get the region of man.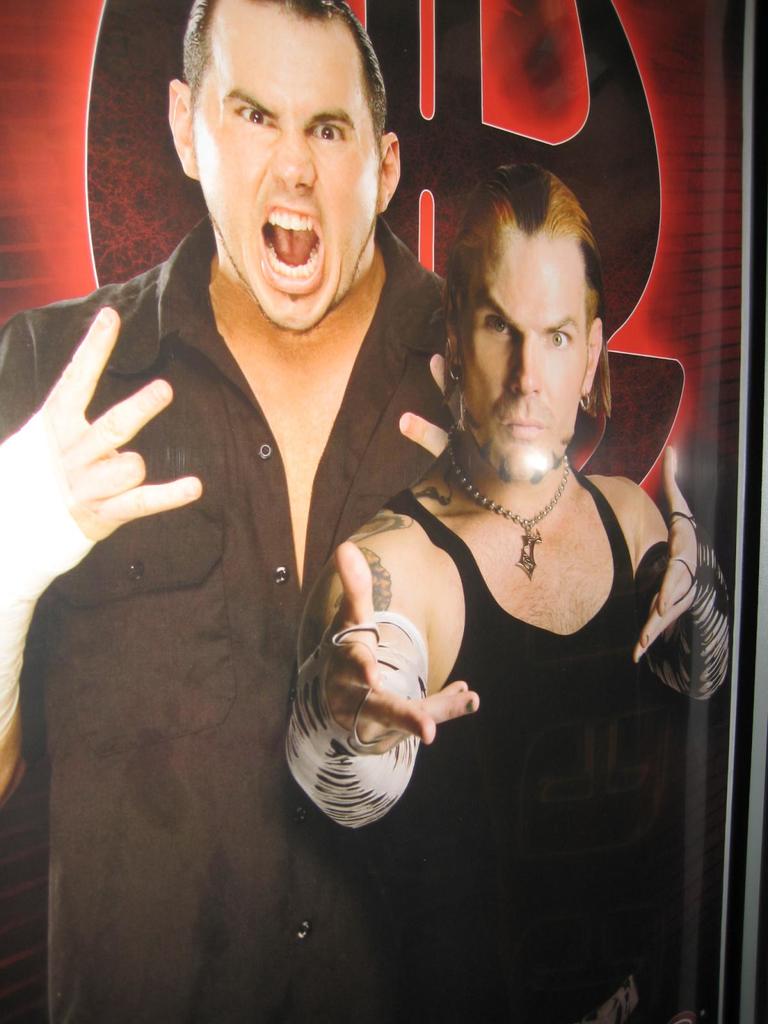
285, 165, 724, 1023.
